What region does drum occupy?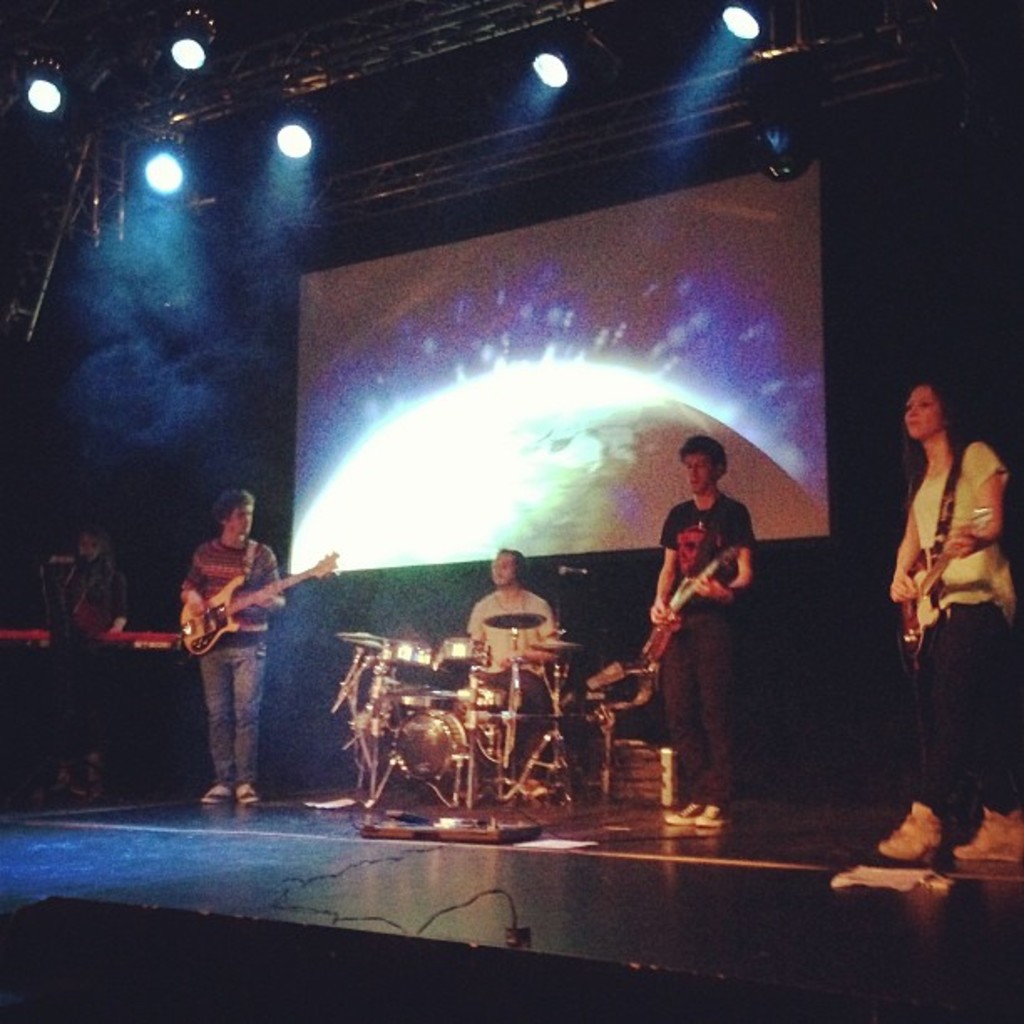
{"x1": 375, "y1": 634, "x2": 440, "y2": 673}.
